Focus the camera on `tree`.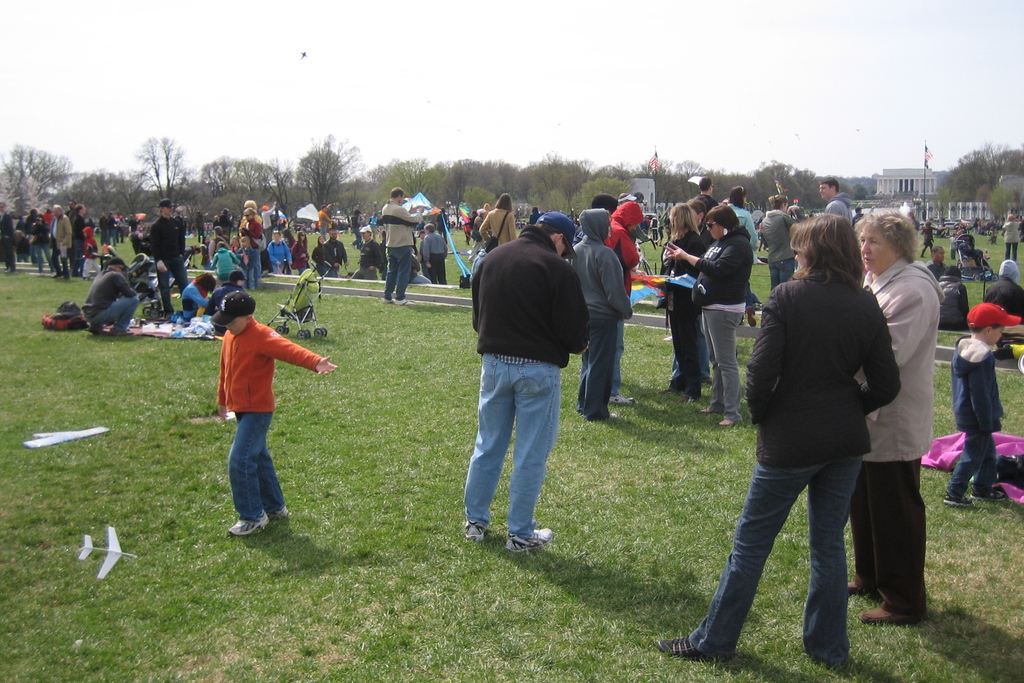
Focus region: 144 138 191 208.
